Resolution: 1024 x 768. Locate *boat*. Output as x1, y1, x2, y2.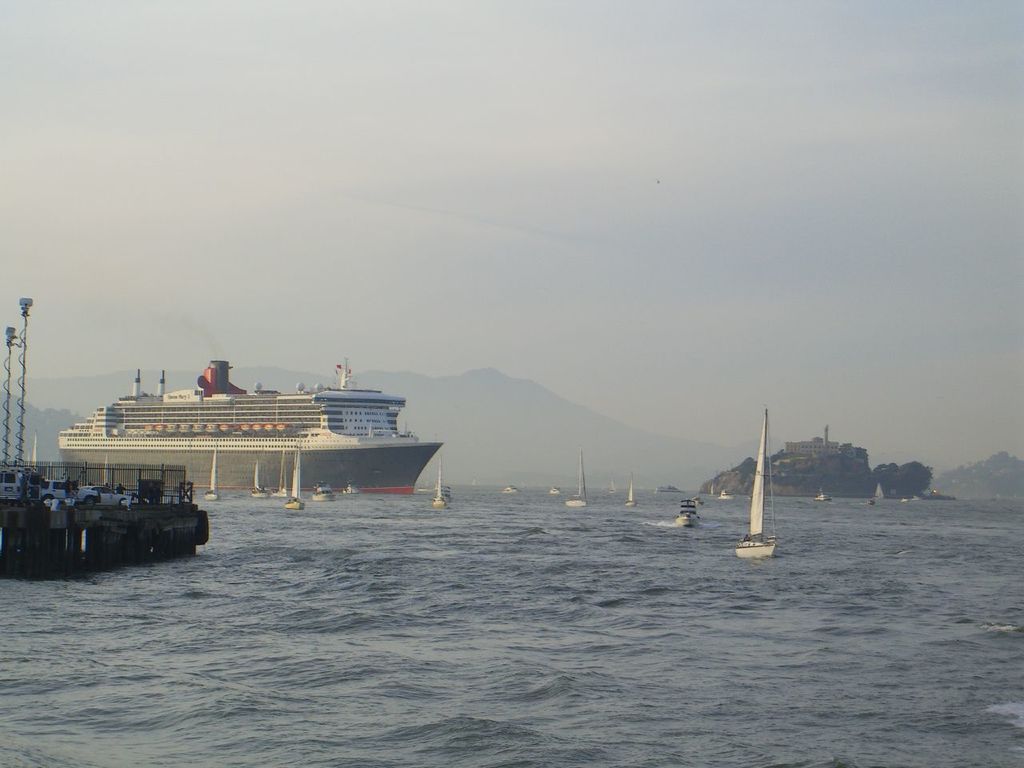
674, 498, 702, 527.
